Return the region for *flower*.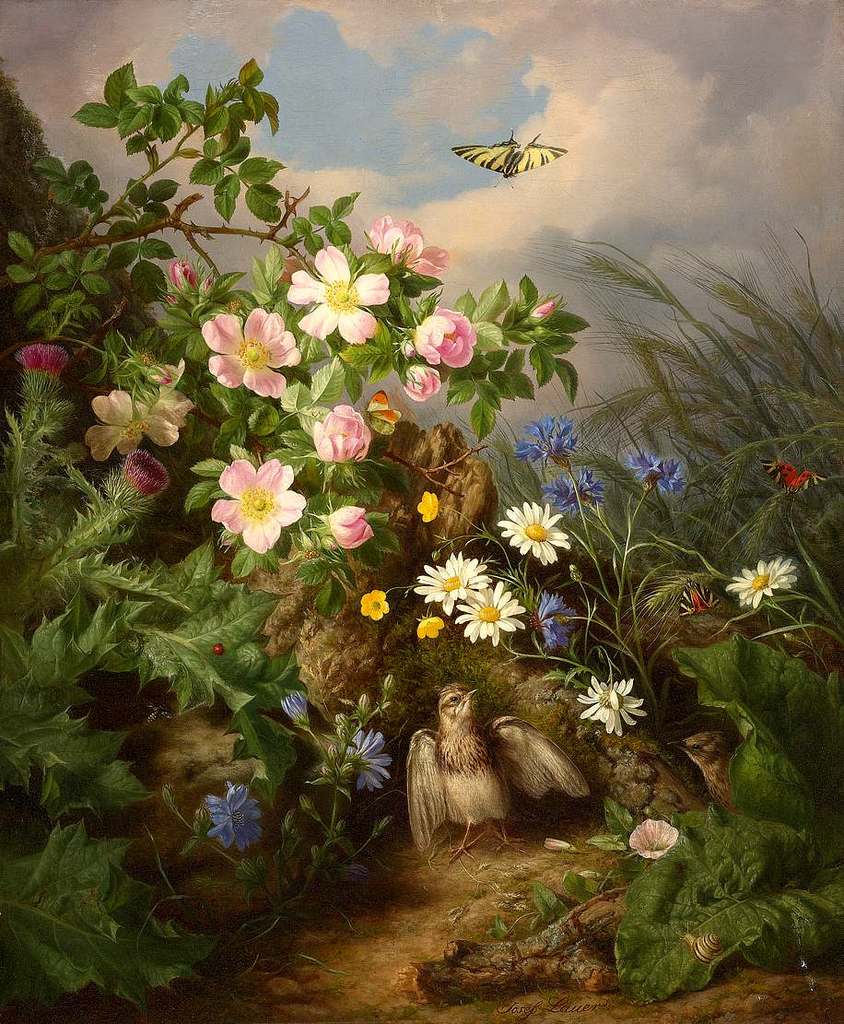
box=[513, 504, 567, 568].
